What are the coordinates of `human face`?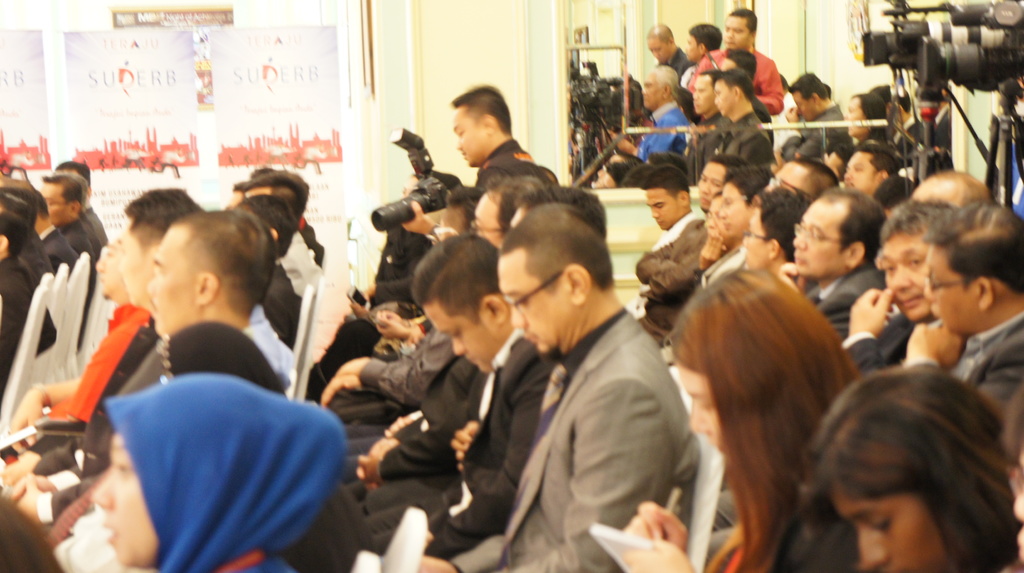
(left=714, top=81, right=737, bottom=114).
